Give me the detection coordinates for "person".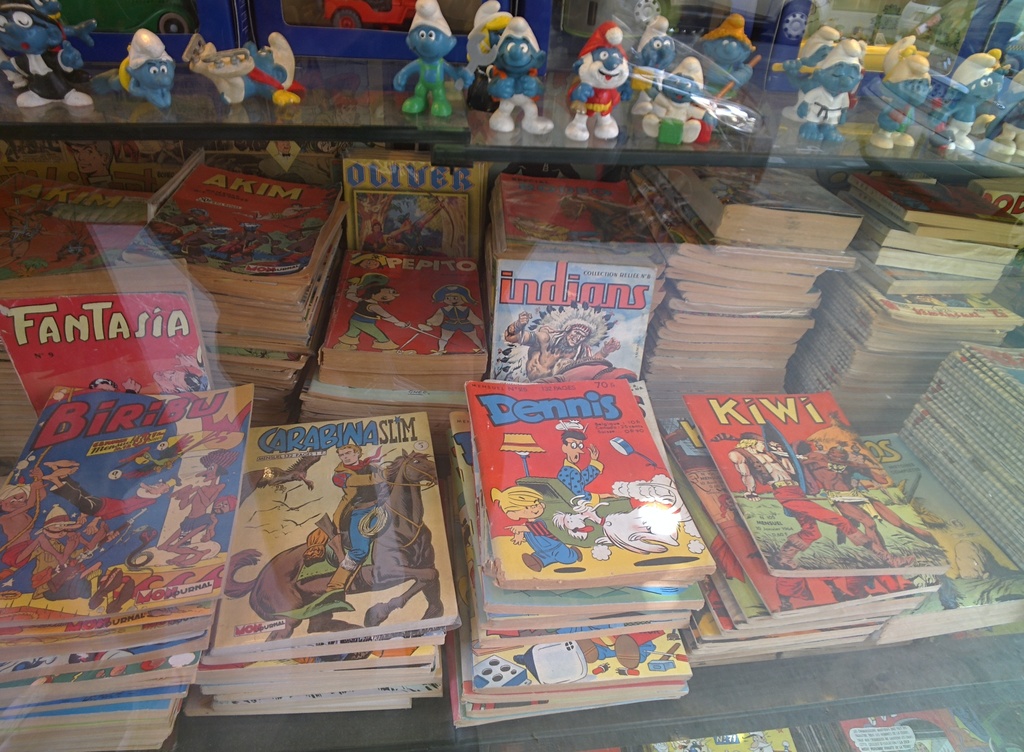
region(556, 428, 614, 505).
